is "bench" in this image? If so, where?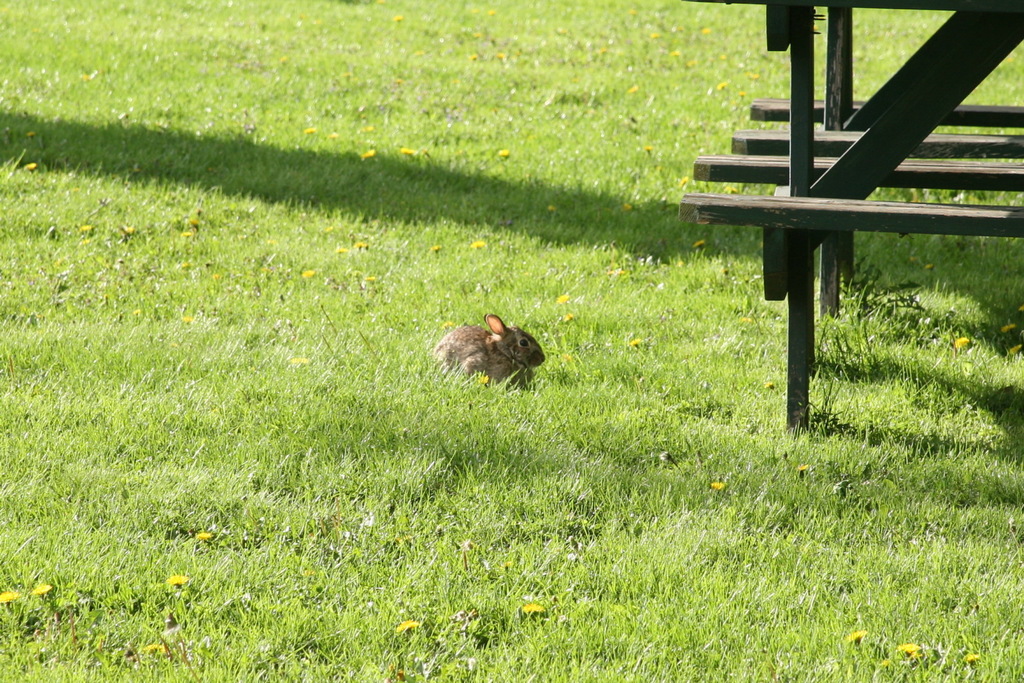
Yes, at 669 34 1023 392.
